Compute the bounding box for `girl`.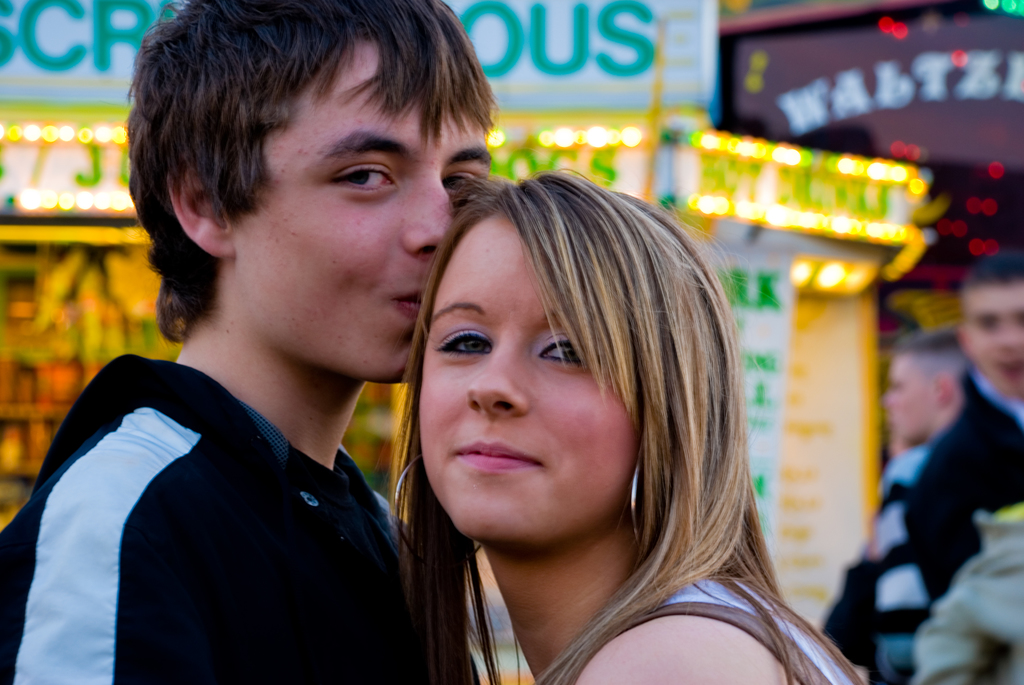
(390, 164, 869, 684).
